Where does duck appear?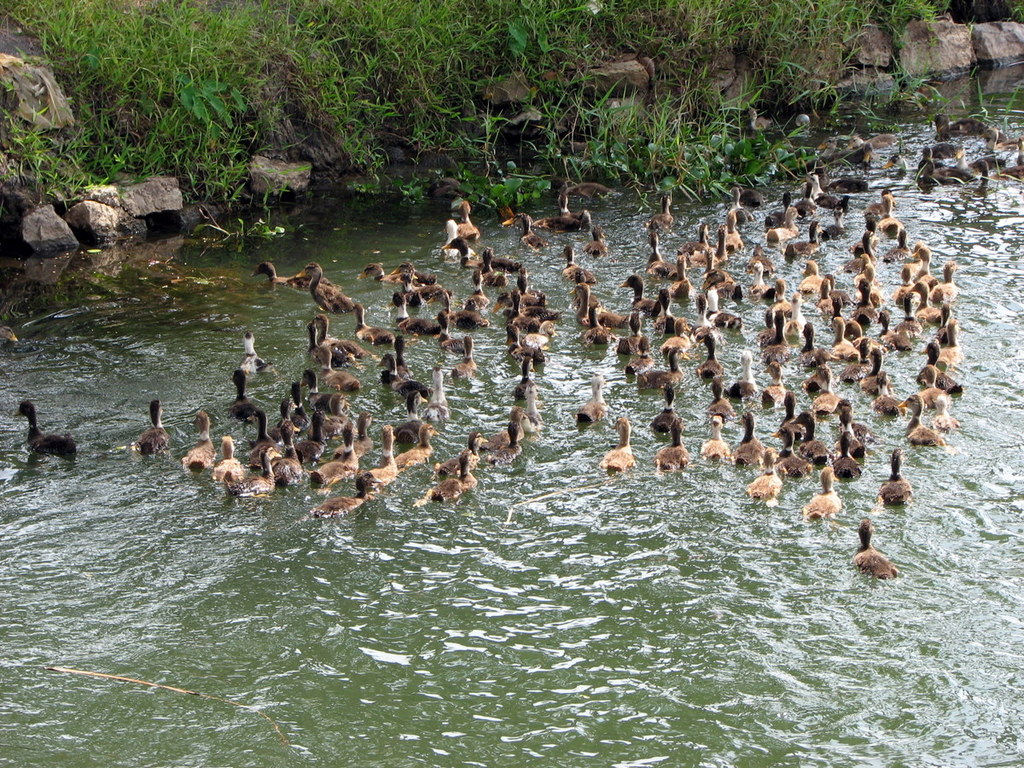
Appears at <box>510,352,554,424</box>.
